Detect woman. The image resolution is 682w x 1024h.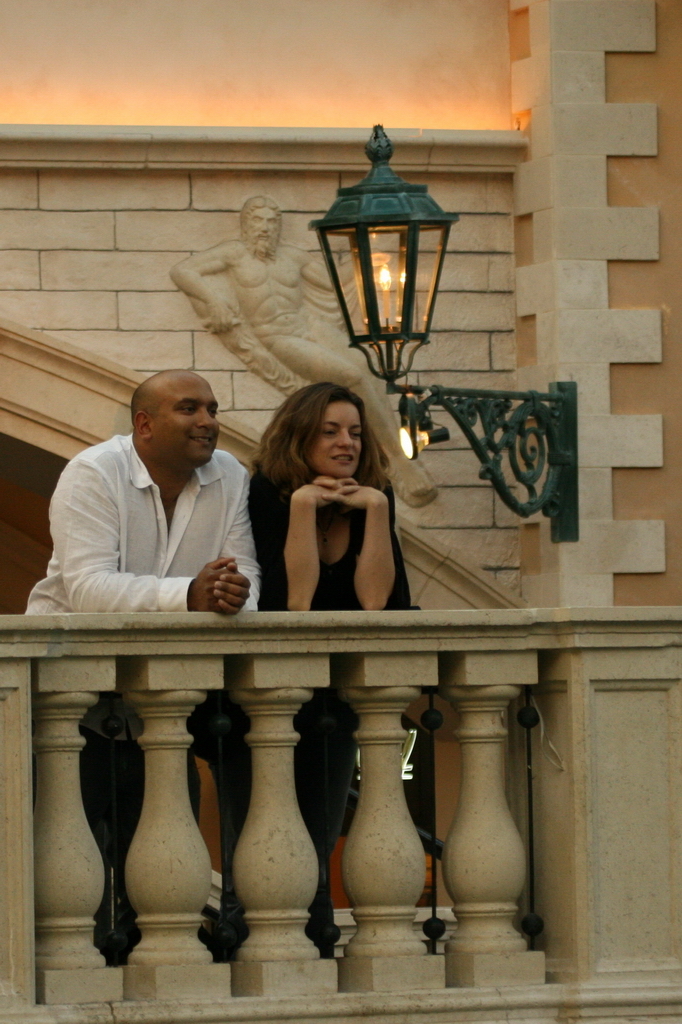
[left=250, top=373, right=406, bottom=647].
